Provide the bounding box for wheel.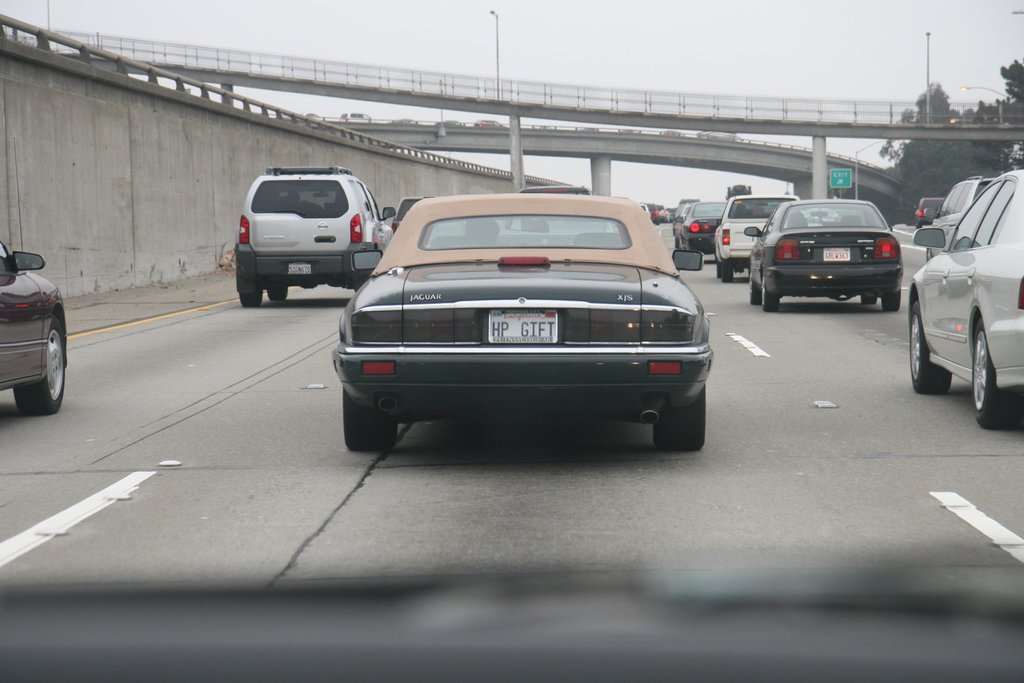
left=13, top=287, right=68, bottom=411.
